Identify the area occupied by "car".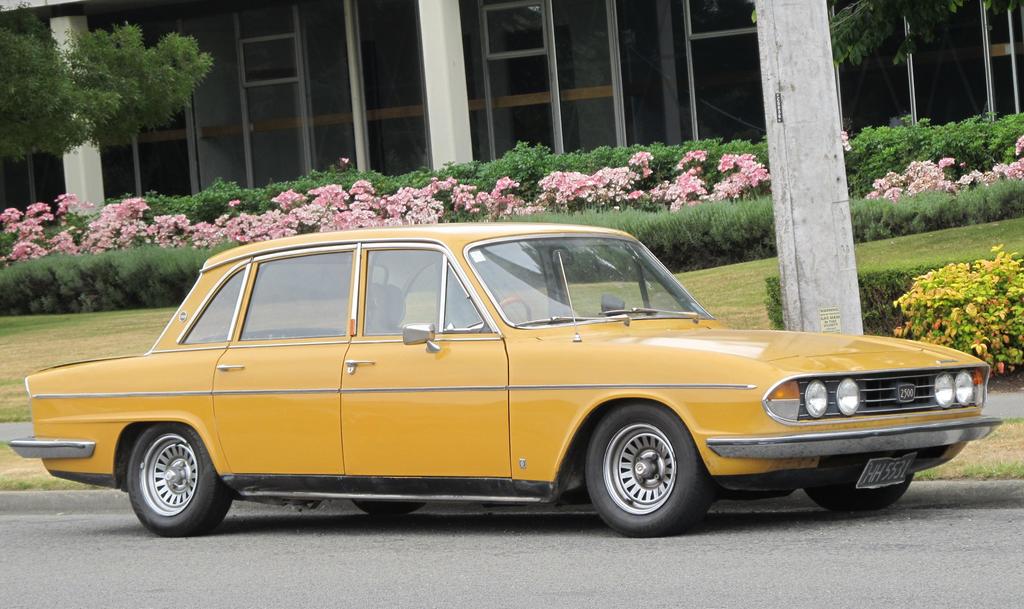
Area: (7, 223, 1004, 540).
